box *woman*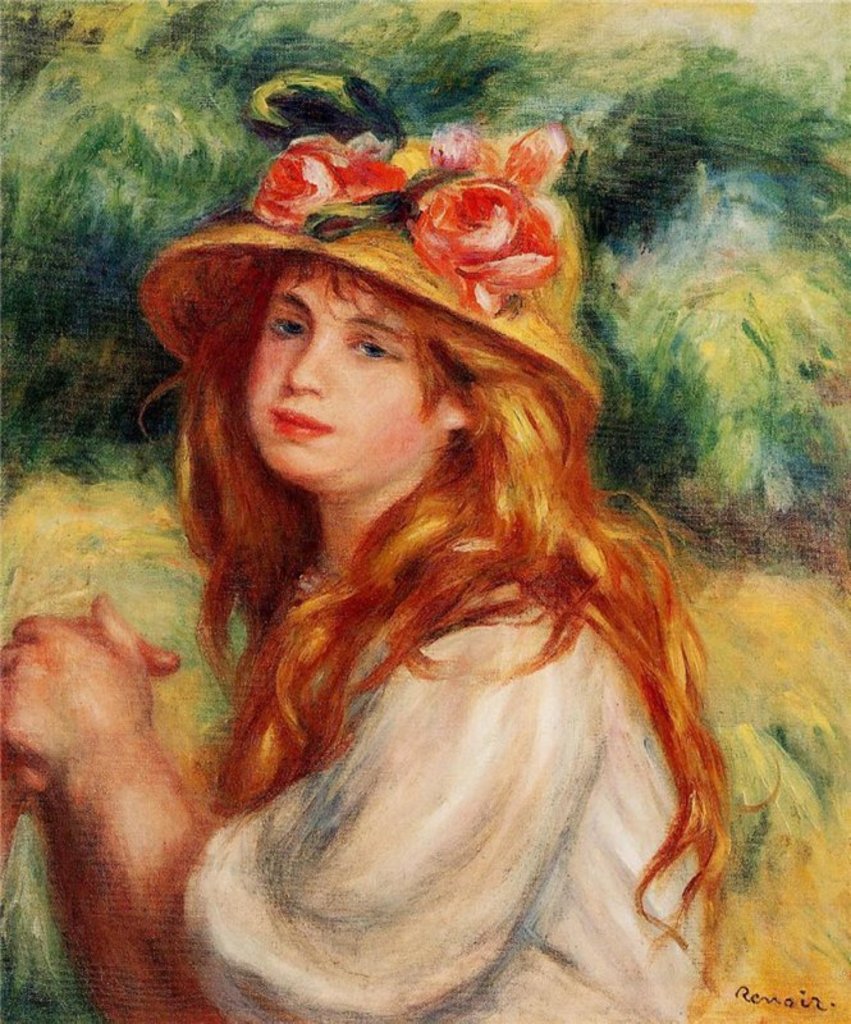
l=60, t=134, r=822, b=998
